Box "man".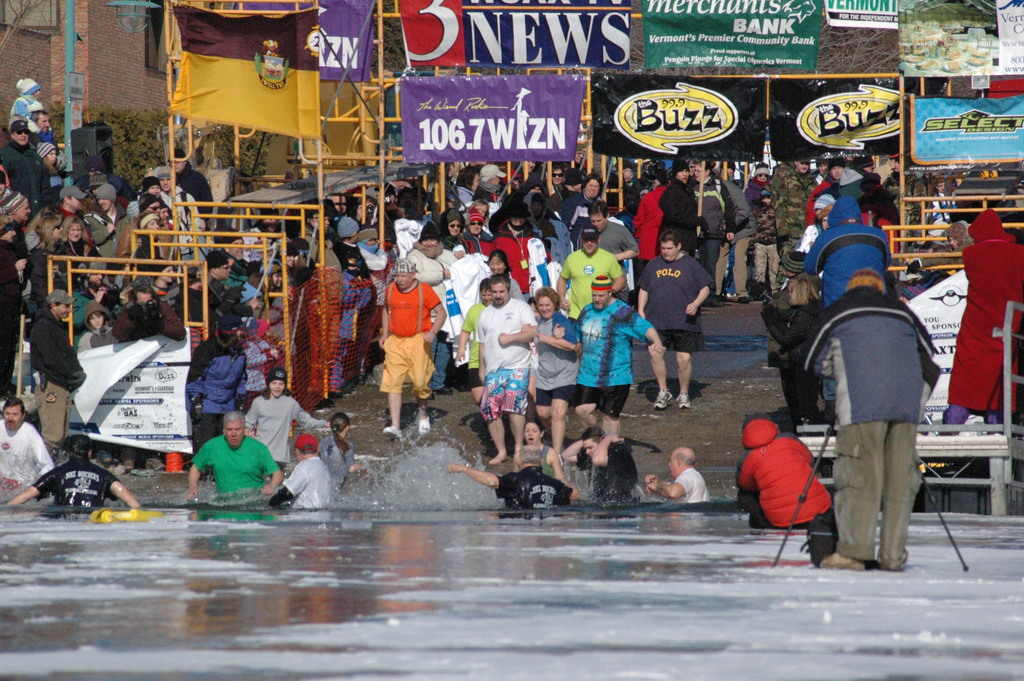
bbox(3, 393, 51, 491).
